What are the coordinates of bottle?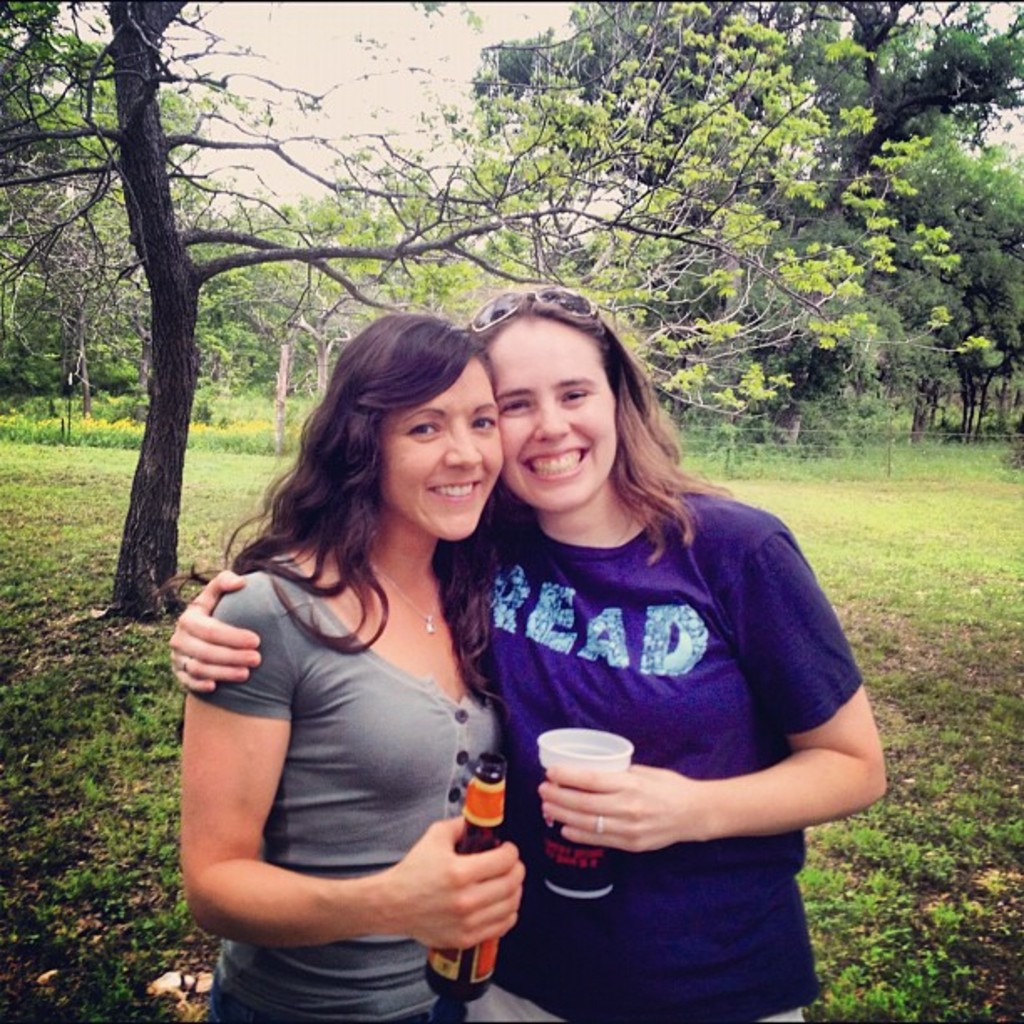
{"x1": 420, "y1": 753, "x2": 512, "y2": 1006}.
